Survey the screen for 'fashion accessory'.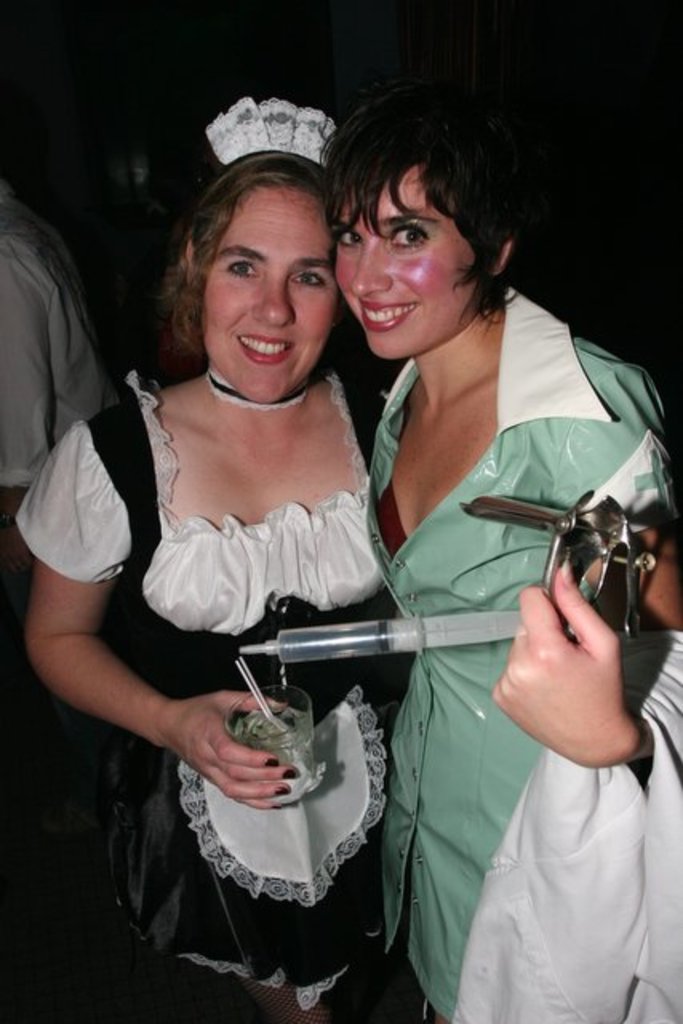
Survey found: crop(203, 362, 315, 411).
